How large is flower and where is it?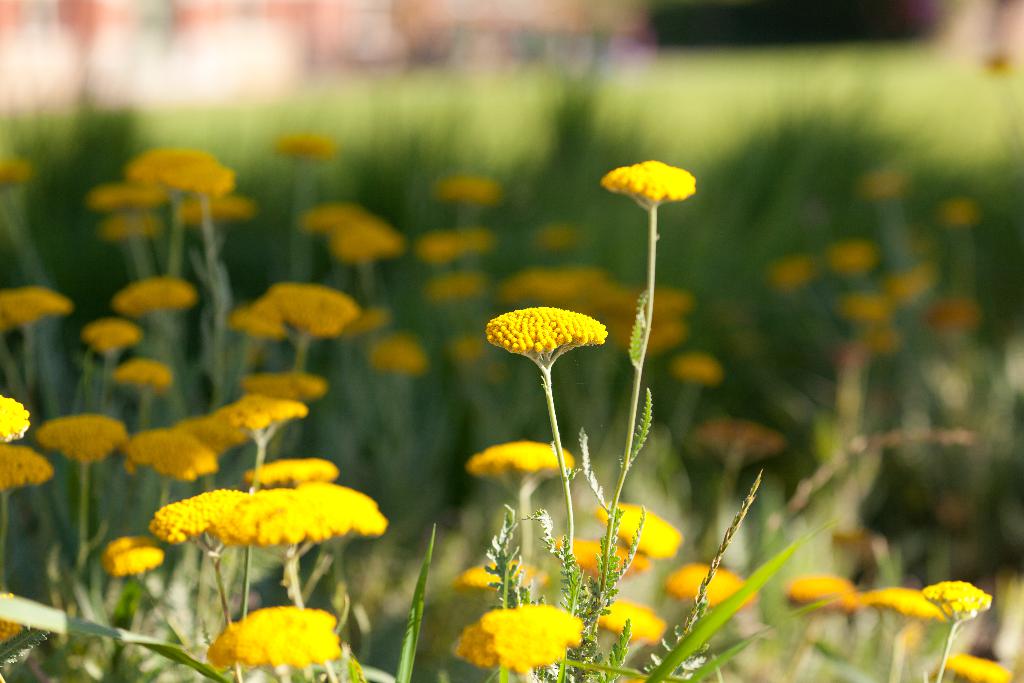
Bounding box: (x1=175, y1=414, x2=249, y2=458).
